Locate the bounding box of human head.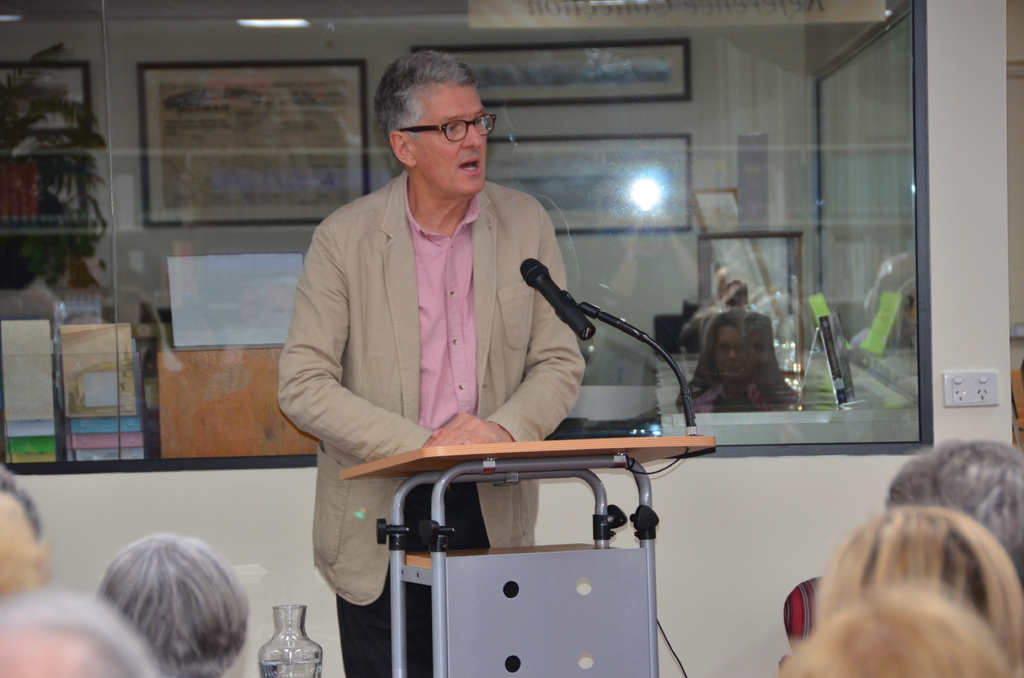
Bounding box: bbox(71, 538, 261, 677).
